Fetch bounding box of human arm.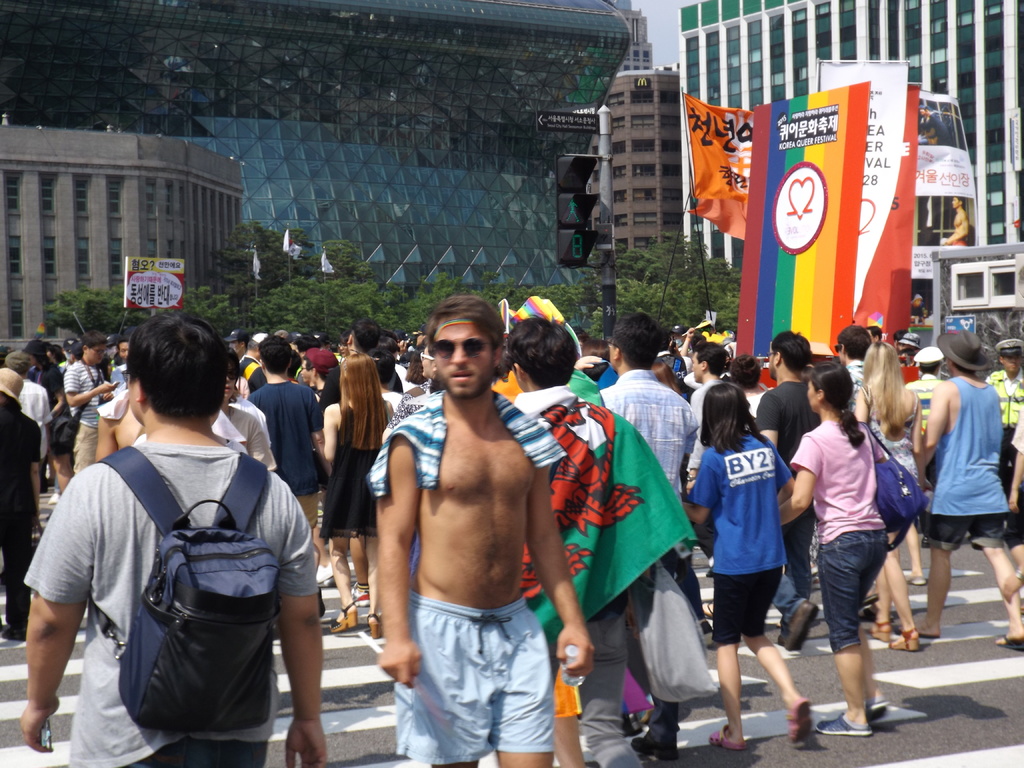
Bbox: (x1=684, y1=387, x2=707, y2=490).
